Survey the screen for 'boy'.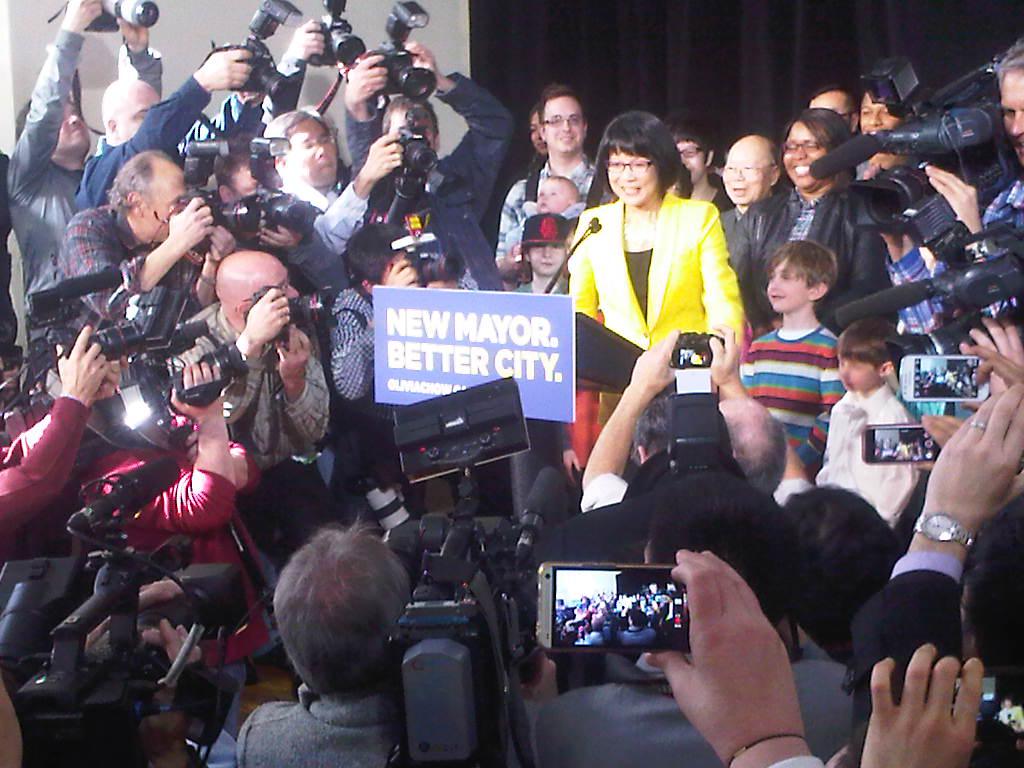
Survey found: bbox=(509, 216, 571, 299).
